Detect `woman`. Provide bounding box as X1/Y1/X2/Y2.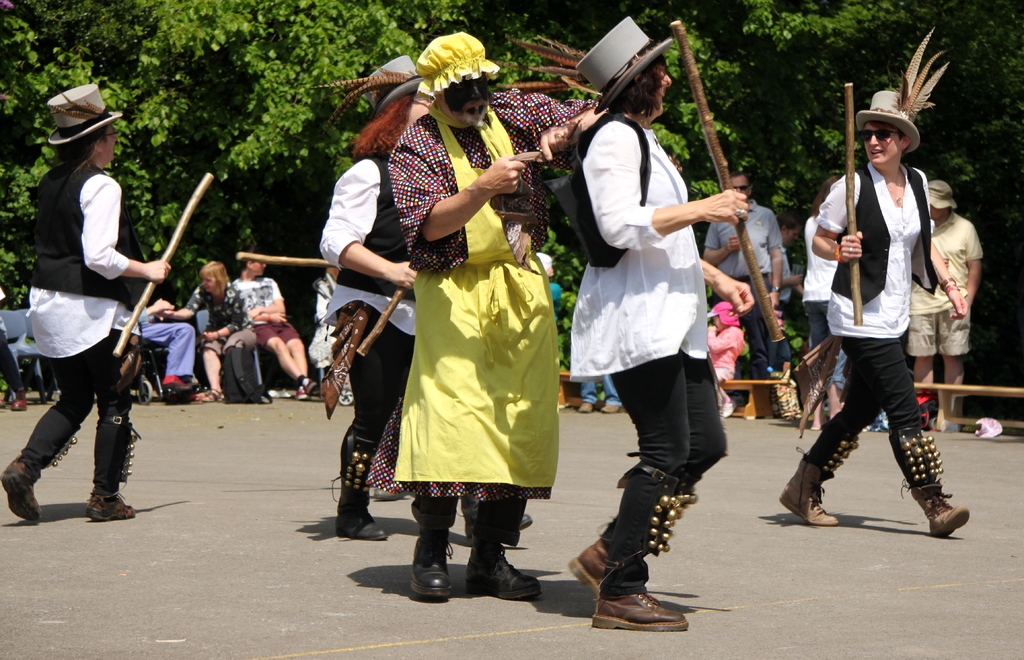
538/13/760/636.
